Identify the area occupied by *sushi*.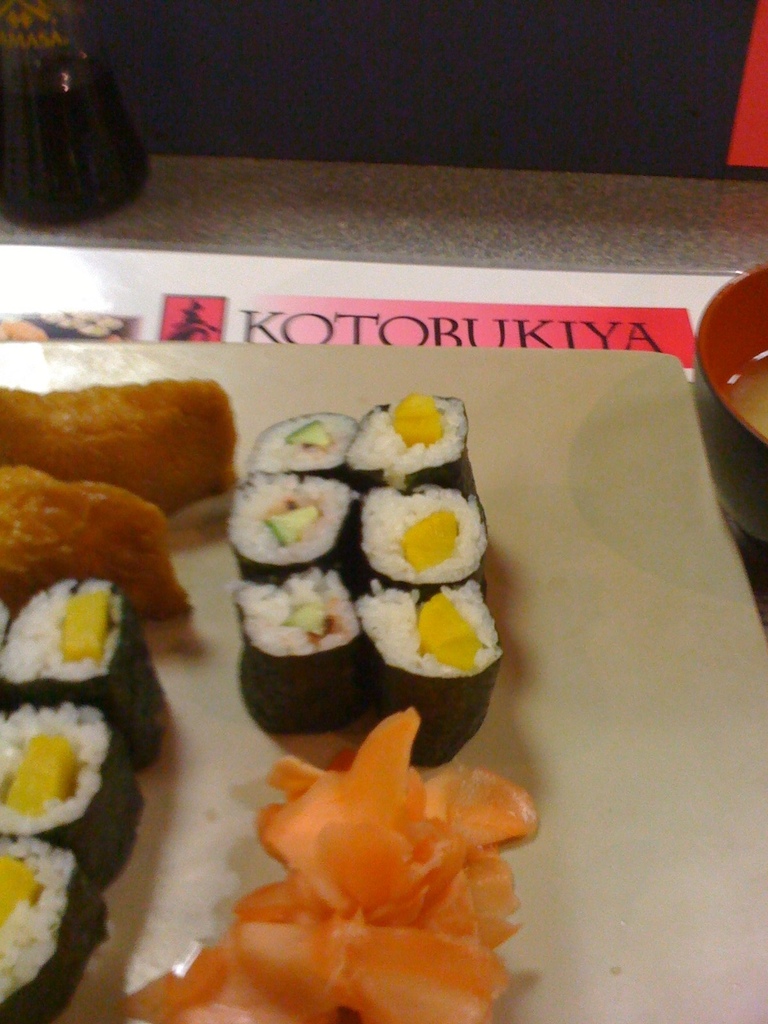
Area: (347,395,477,489).
